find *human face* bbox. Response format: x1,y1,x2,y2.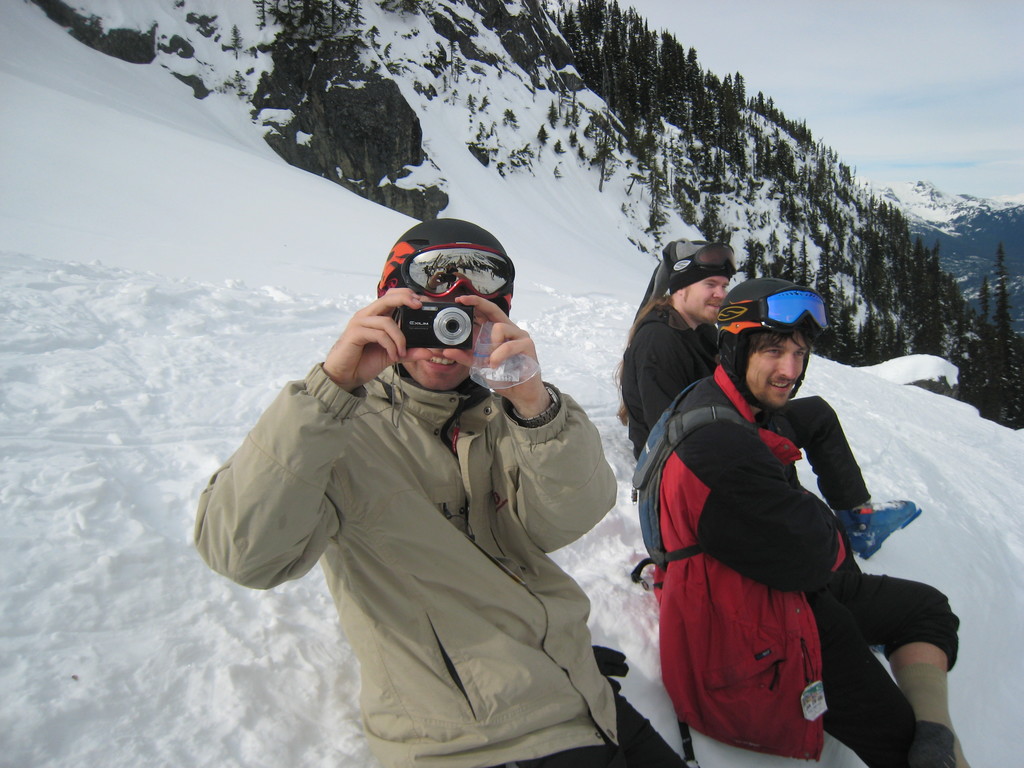
678,270,726,324.
